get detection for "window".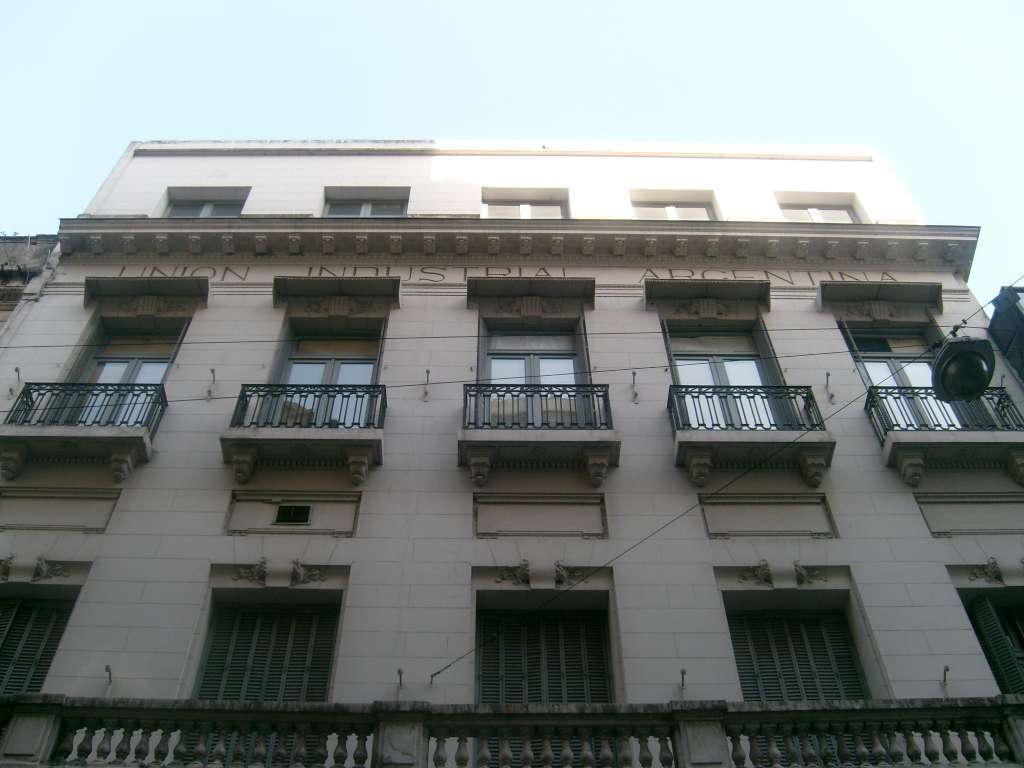
Detection: [left=2, top=557, right=99, bottom=688].
